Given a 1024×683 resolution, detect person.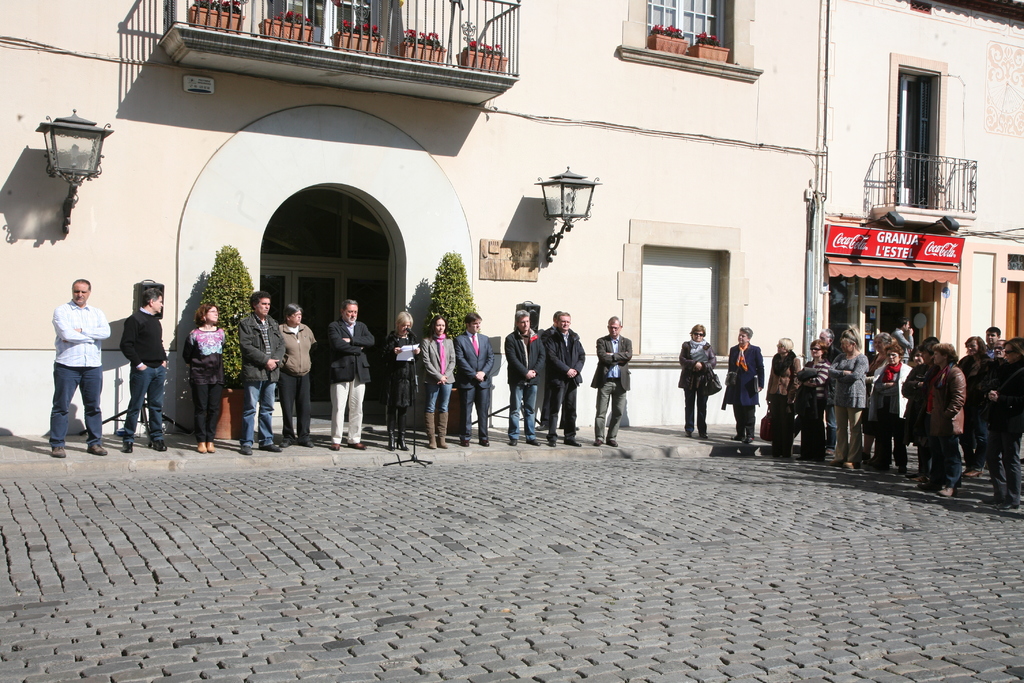
(left=673, top=320, right=722, bottom=439).
